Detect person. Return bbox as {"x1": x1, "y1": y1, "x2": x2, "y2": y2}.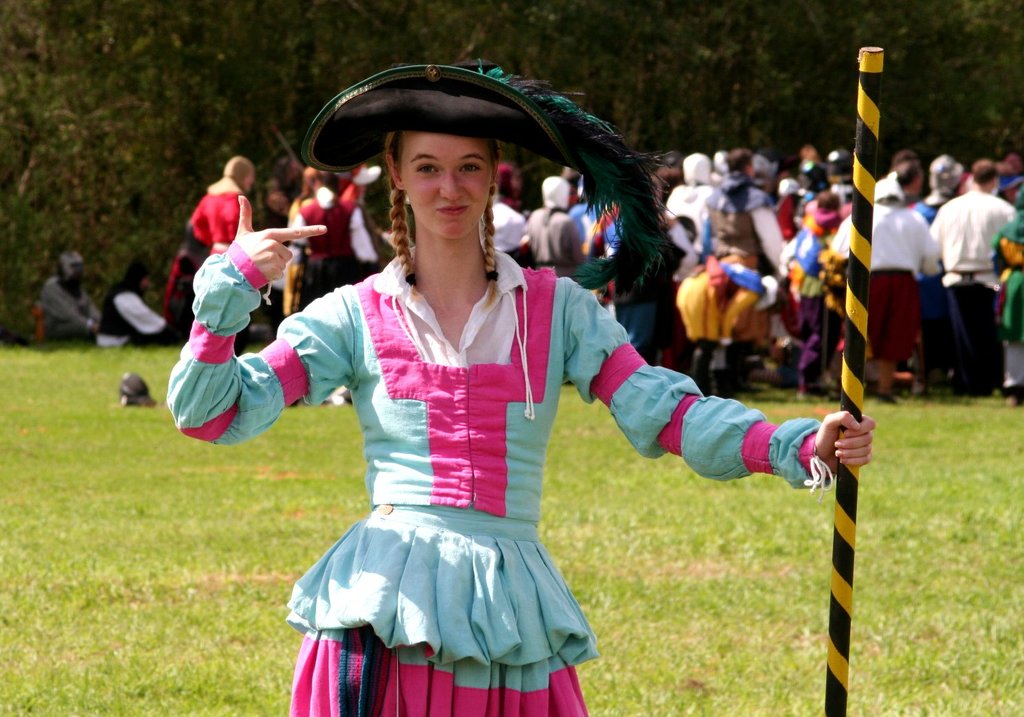
{"x1": 821, "y1": 171, "x2": 937, "y2": 396}.
